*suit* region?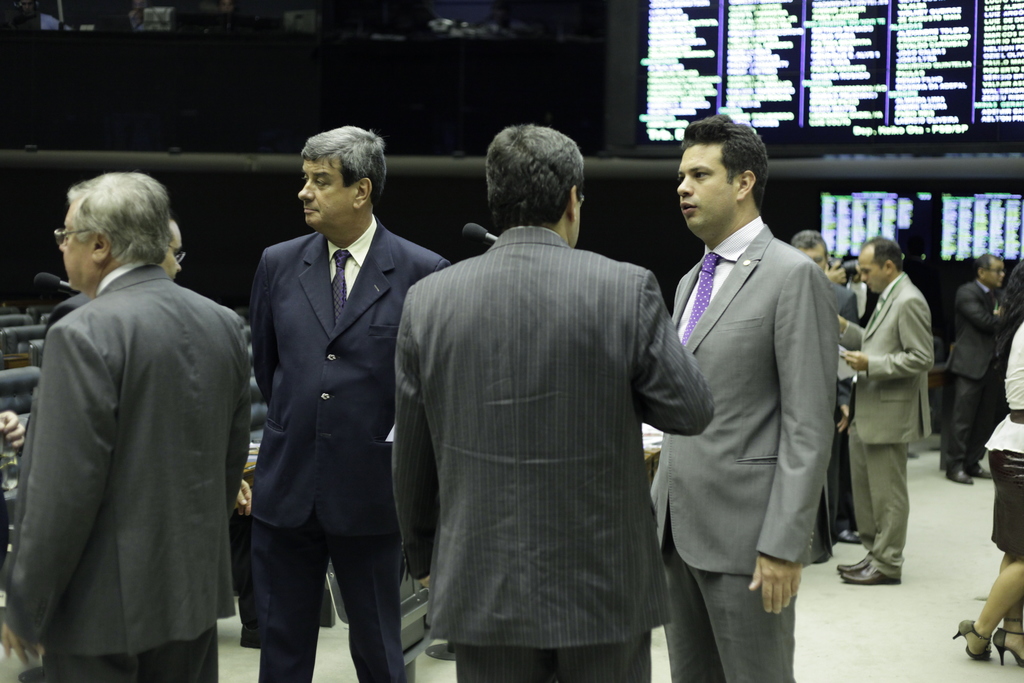
box=[0, 258, 254, 682]
